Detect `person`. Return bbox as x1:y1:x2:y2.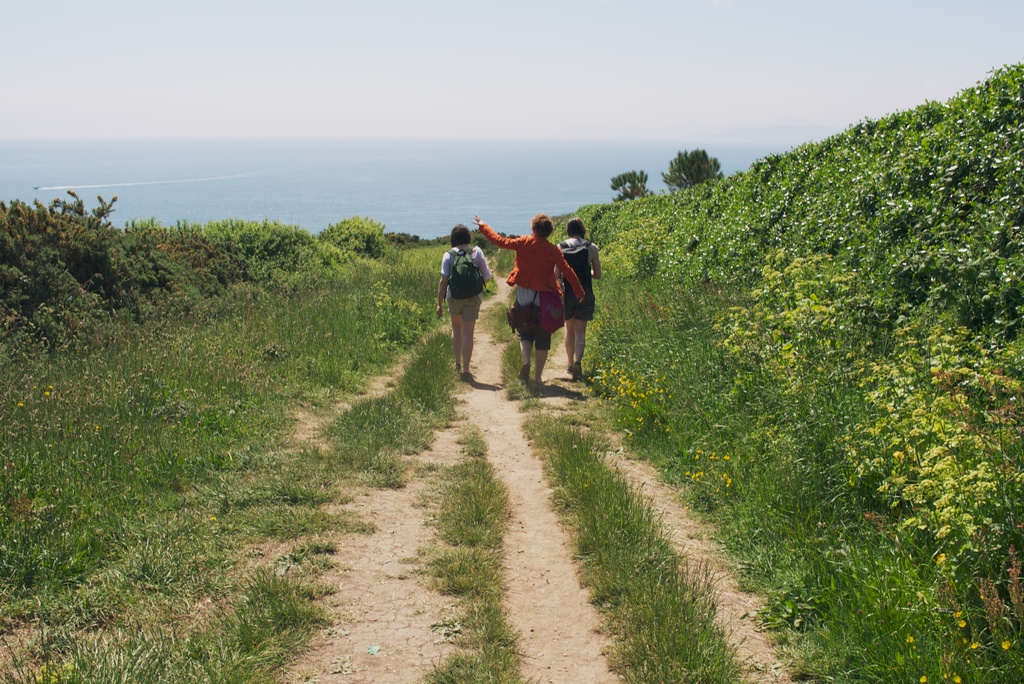
477:211:588:383.
